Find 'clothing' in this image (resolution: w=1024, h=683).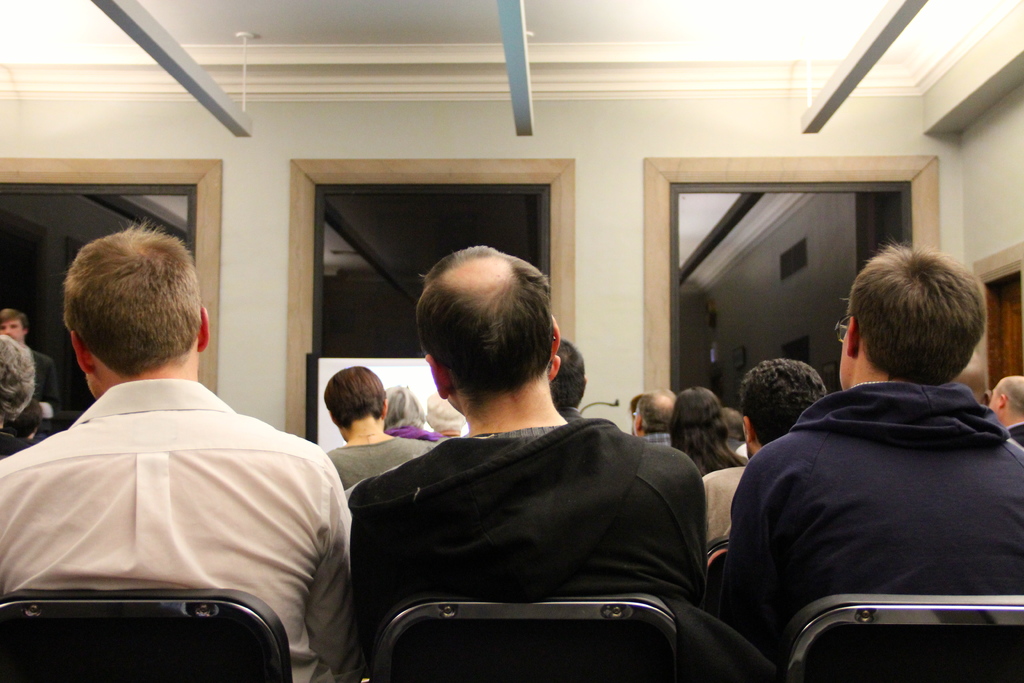
[x1=16, y1=348, x2=66, y2=453].
